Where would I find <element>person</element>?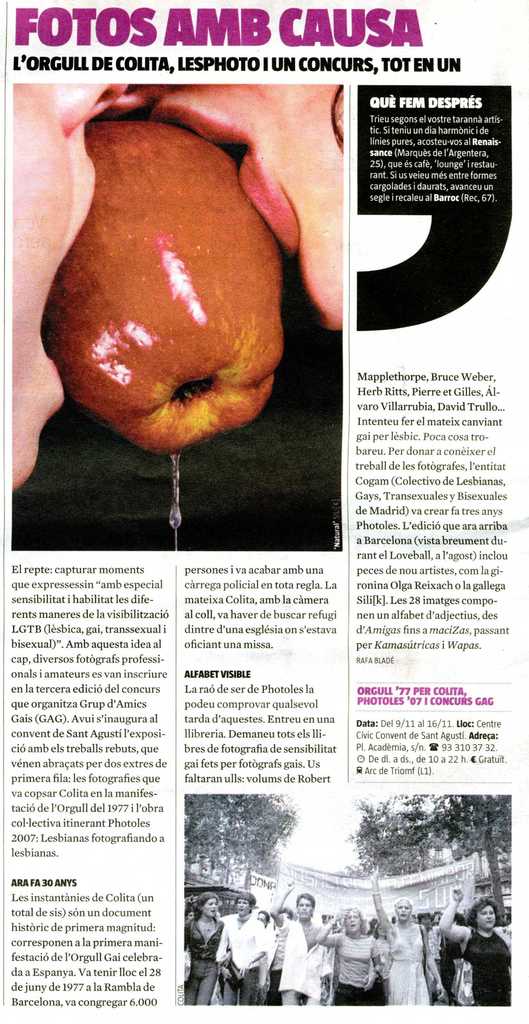
At x1=184, y1=911, x2=193, y2=922.
